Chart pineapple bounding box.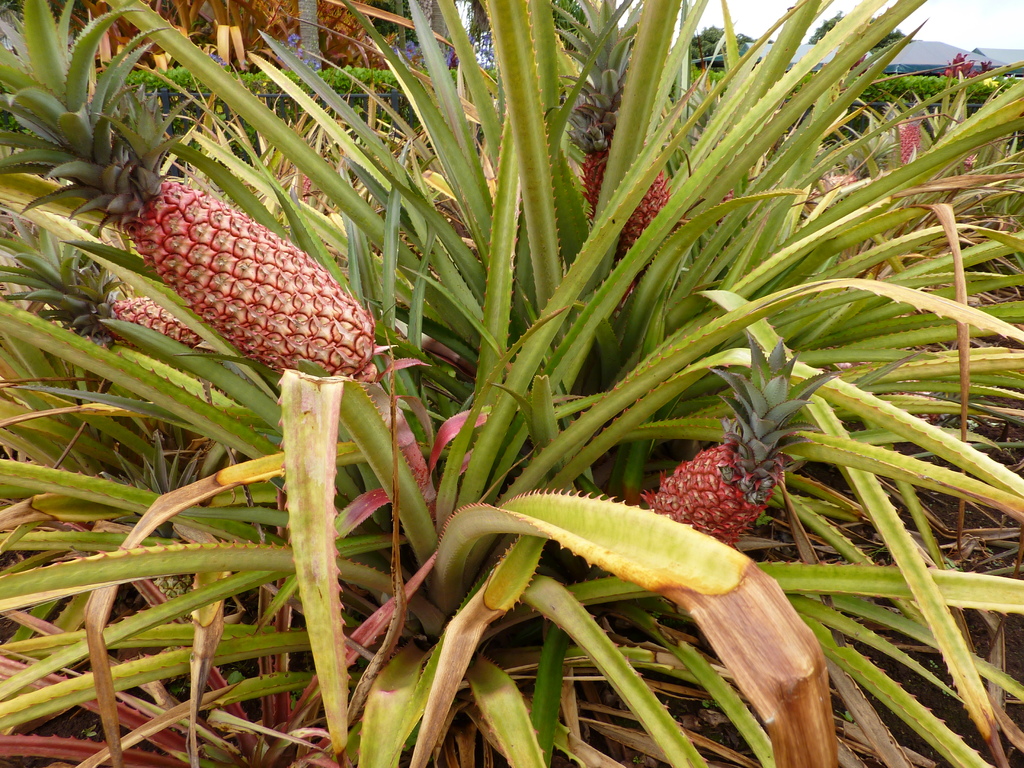
Charted: (673, 77, 745, 221).
